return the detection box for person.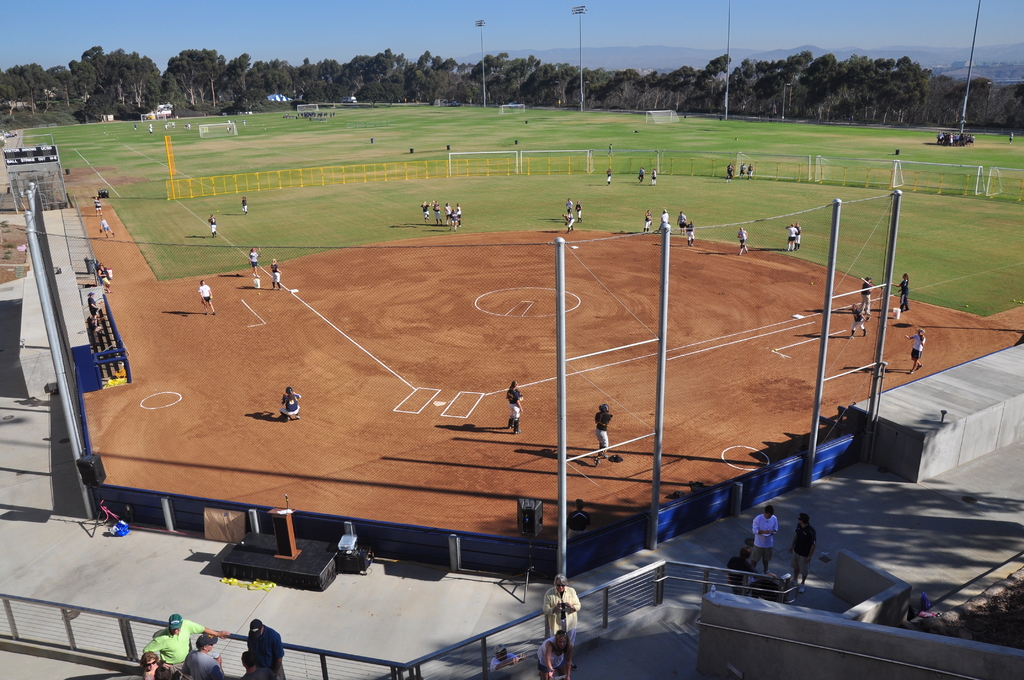
<box>904,328,925,375</box>.
